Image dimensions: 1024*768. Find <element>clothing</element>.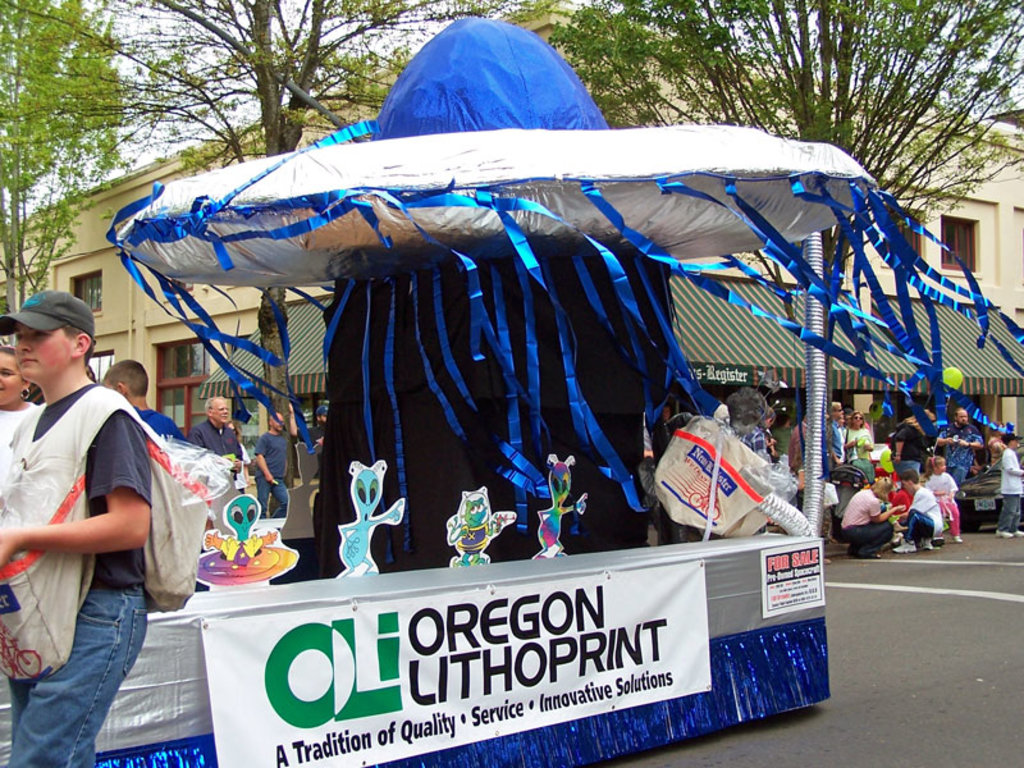
{"left": 234, "top": 444, "right": 255, "bottom": 494}.
